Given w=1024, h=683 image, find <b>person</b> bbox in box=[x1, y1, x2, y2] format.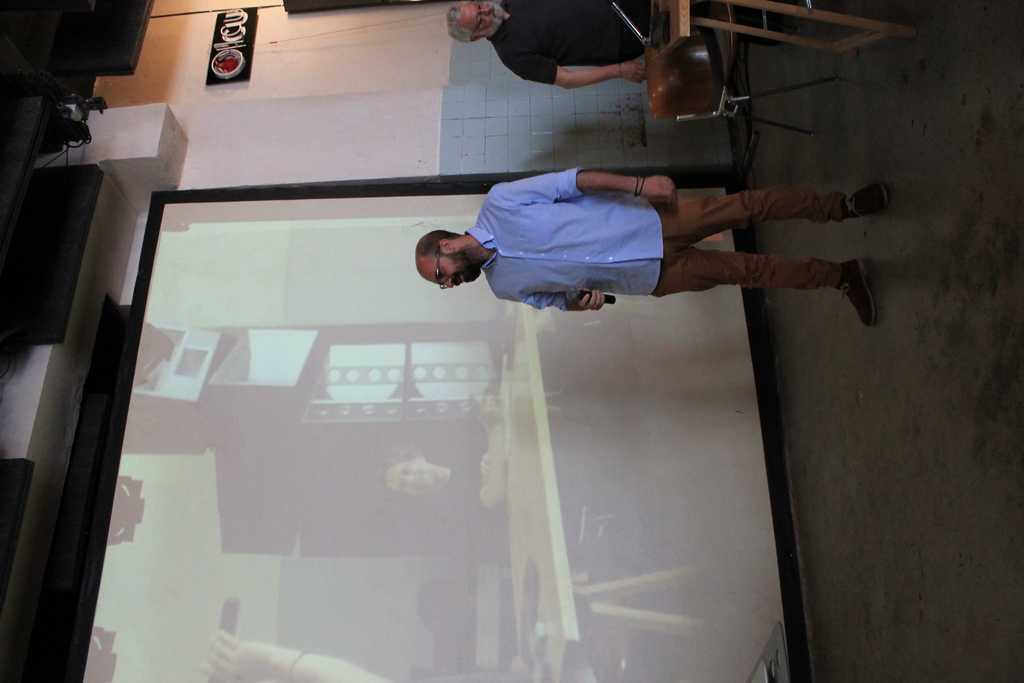
box=[447, 0, 794, 94].
